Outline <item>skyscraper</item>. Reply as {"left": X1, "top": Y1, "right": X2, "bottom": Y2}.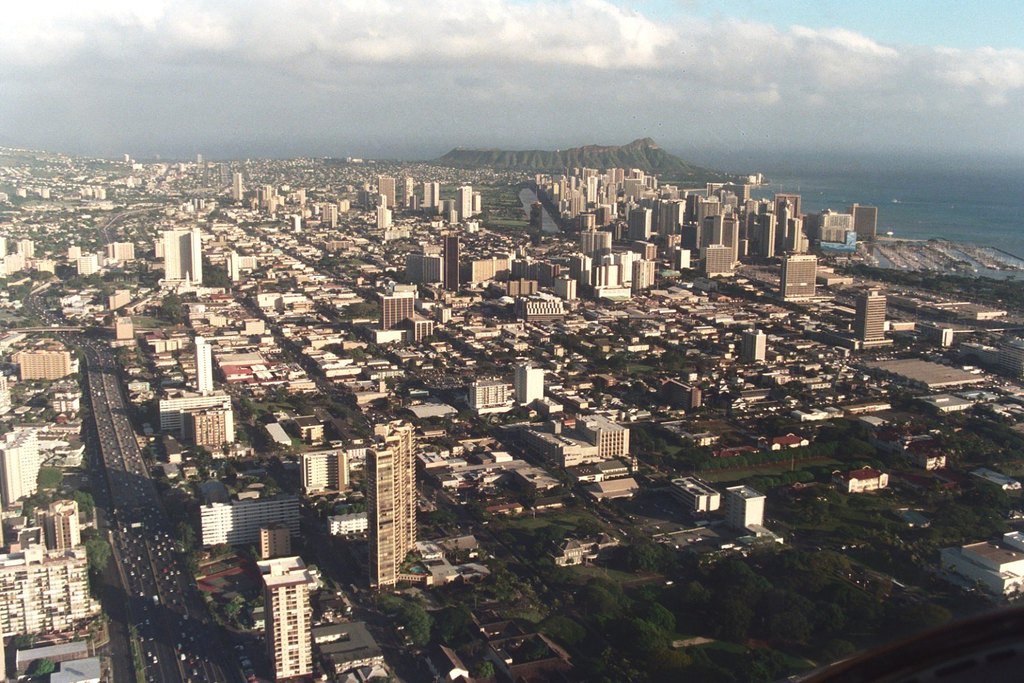
{"left": 403, "top": 176, "right": 421, "bottom": 215}.
